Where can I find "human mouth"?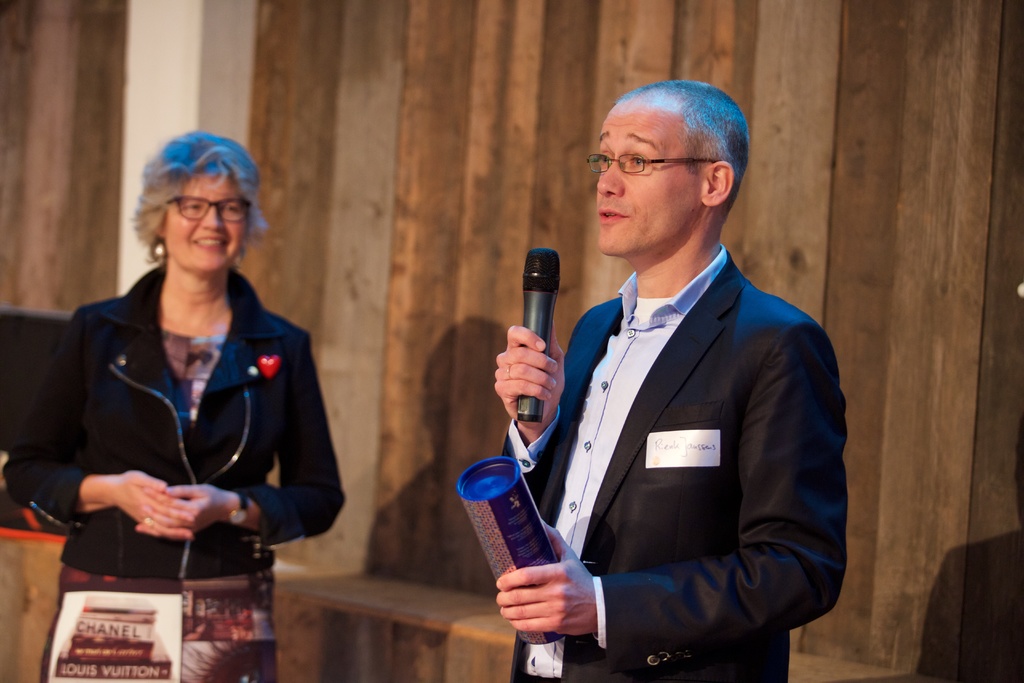
You can find it at [left=193, top=231, right=228, bottom=258].
